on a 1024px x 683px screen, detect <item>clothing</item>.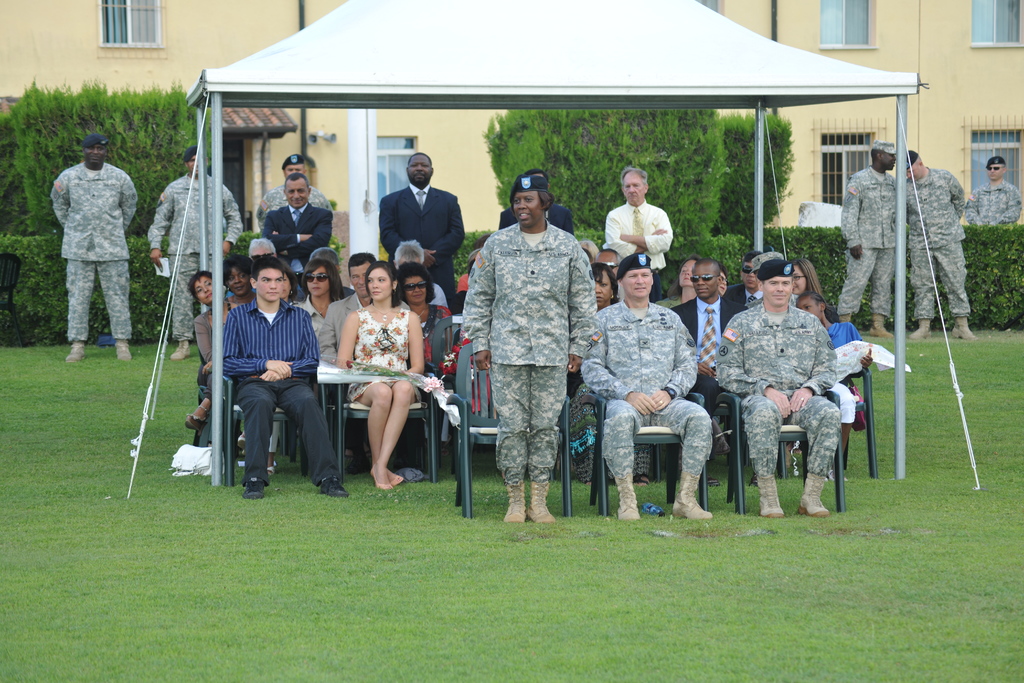
609:204:674:299.
